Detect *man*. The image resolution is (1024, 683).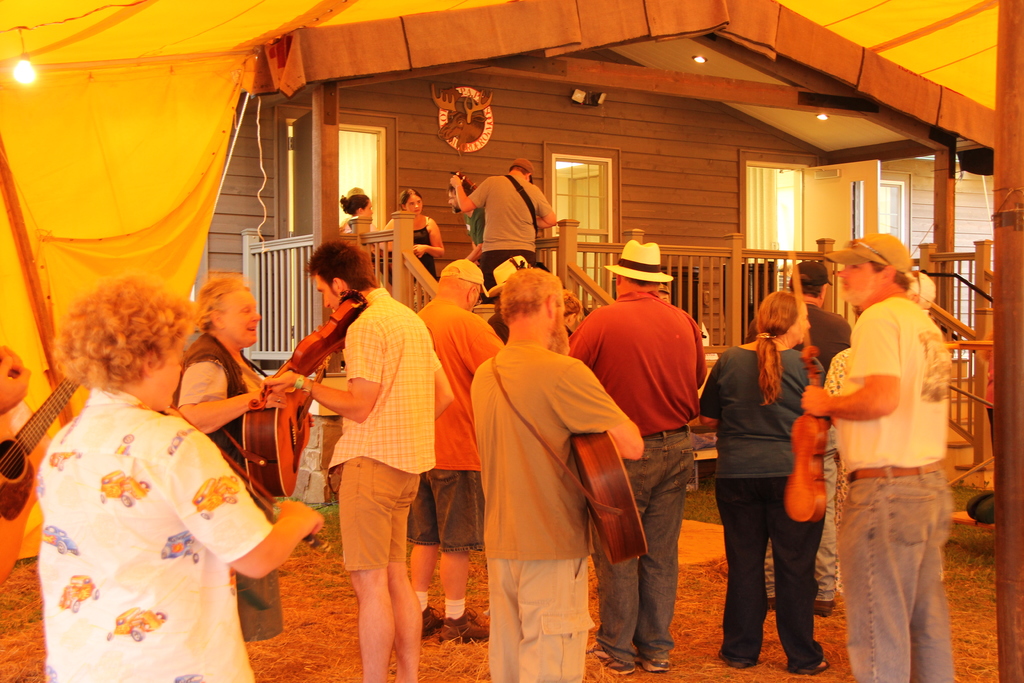
{"left": 763, "top": 259, "right": 852, "bottom": 617}.
